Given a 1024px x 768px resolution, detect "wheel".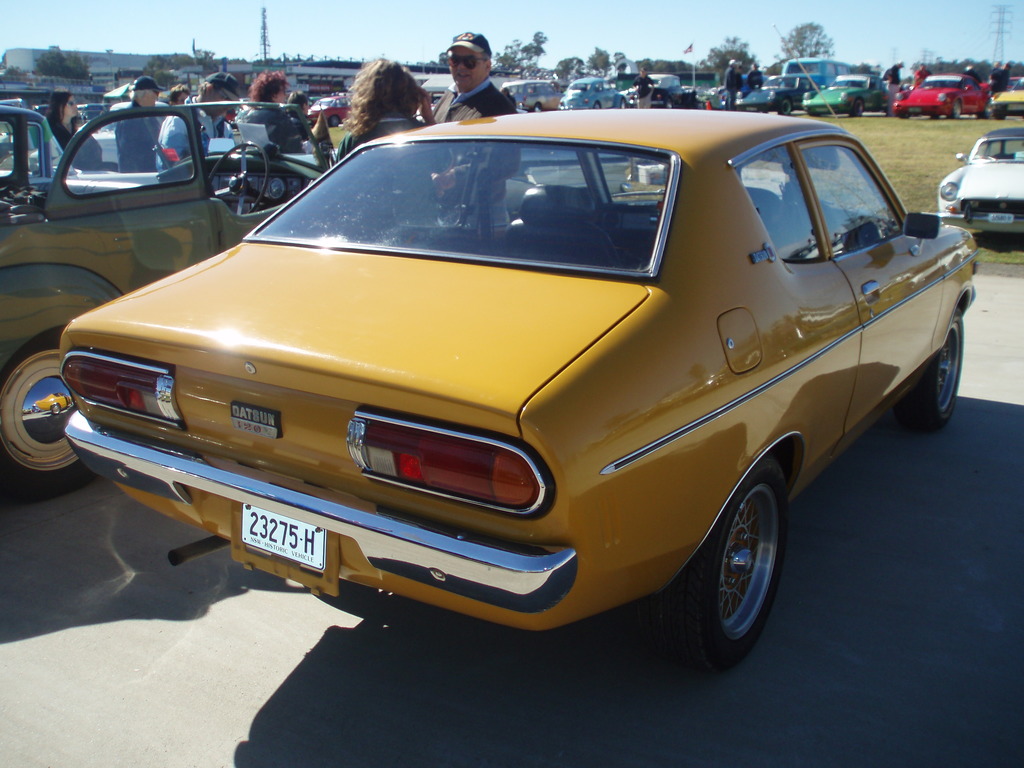
0, 333, 101, 499.
